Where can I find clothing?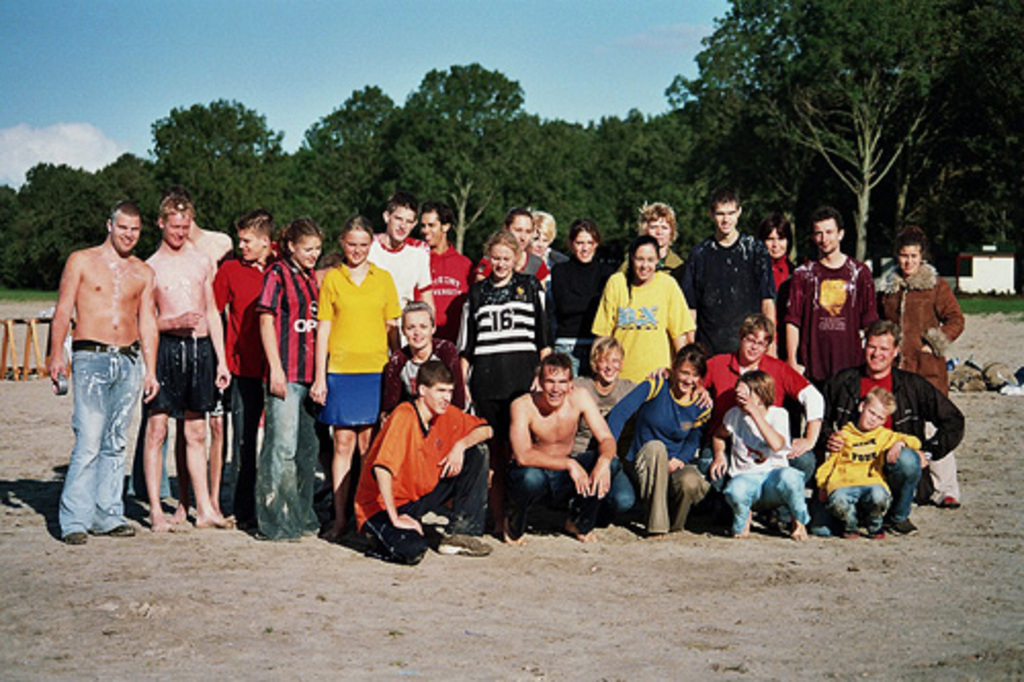
You can find it at x1=723 y1=401 x2=805 y2=524.
